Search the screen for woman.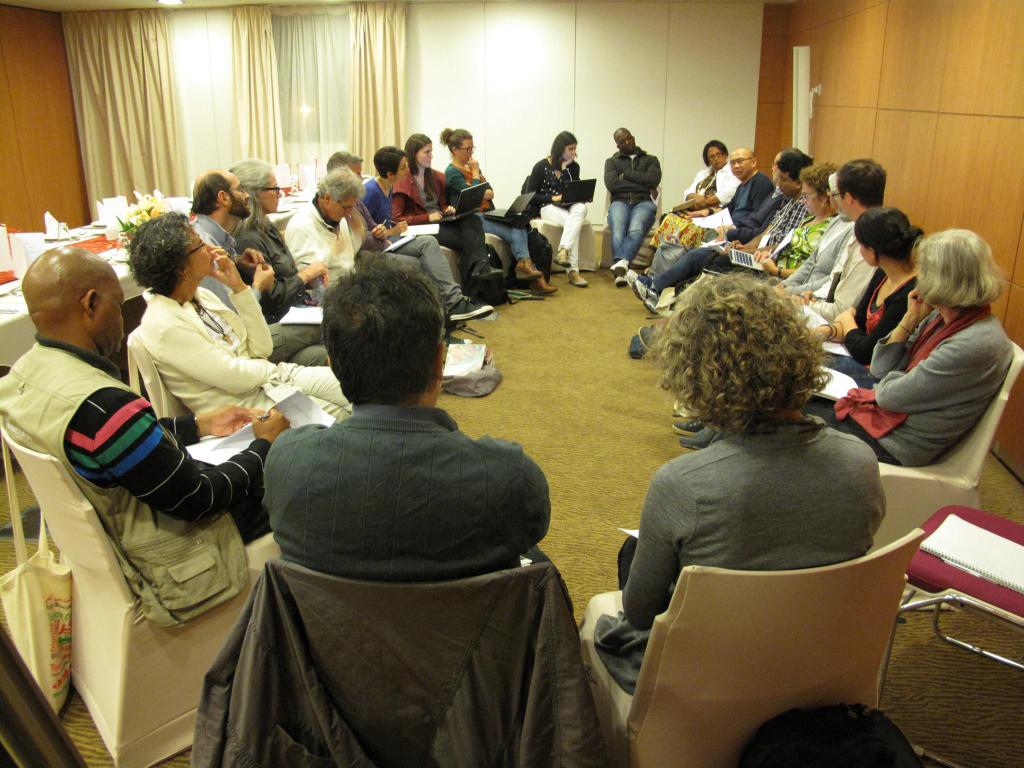
Found at left=439, top=125, right=558, bottom=293.
